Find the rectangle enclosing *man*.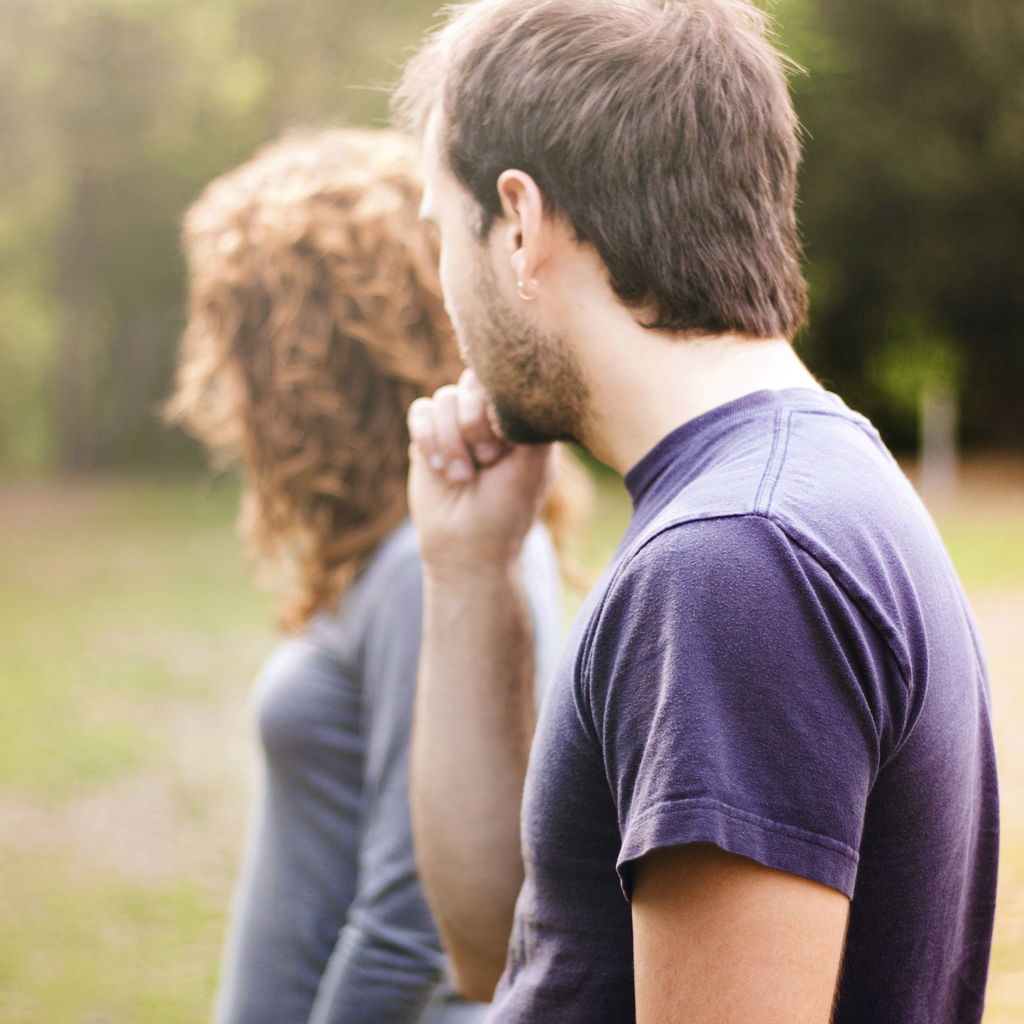
<box>306,12,1005,1011</box>.
